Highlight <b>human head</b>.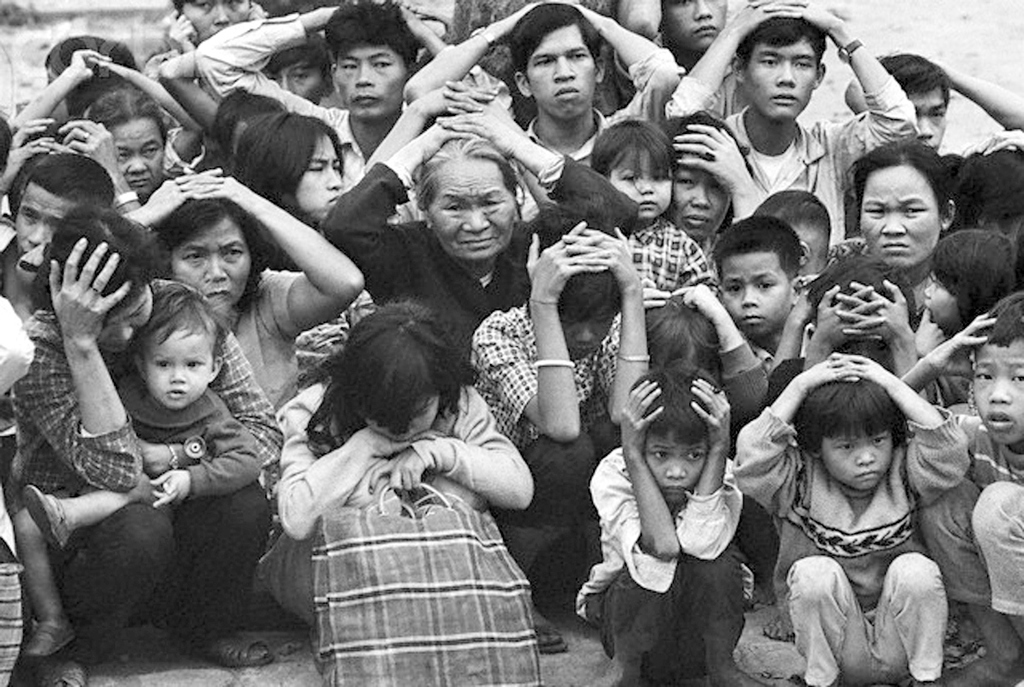
Highlighted region: pyautogui.locateOnScreen(315, 313, 472, 450).
